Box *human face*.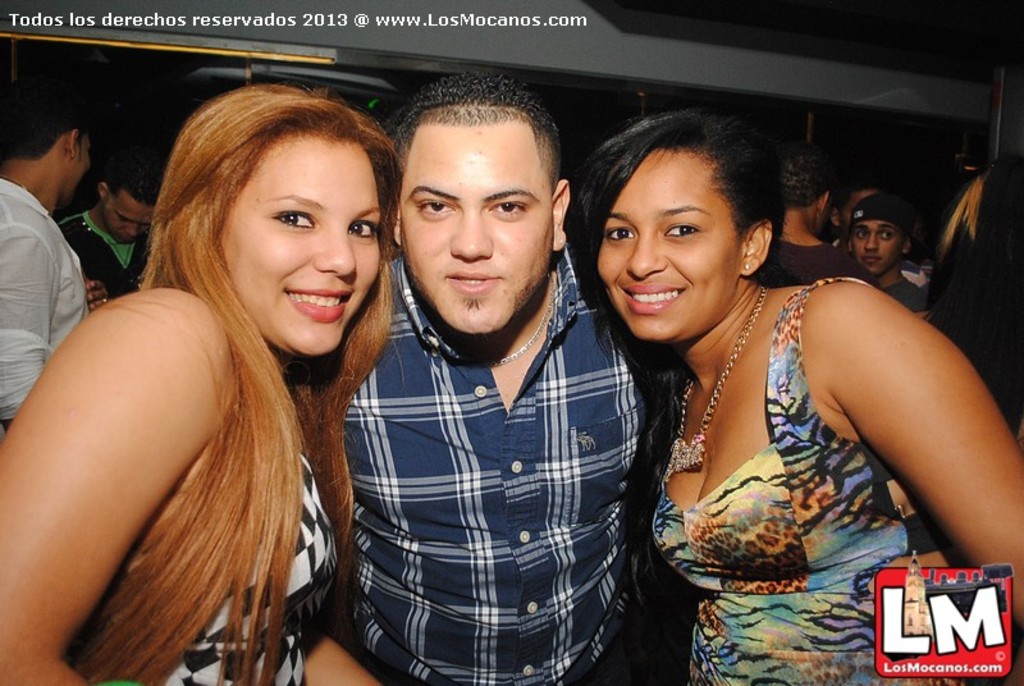
[x1=101, y1=196, x2=152, y2=252].
